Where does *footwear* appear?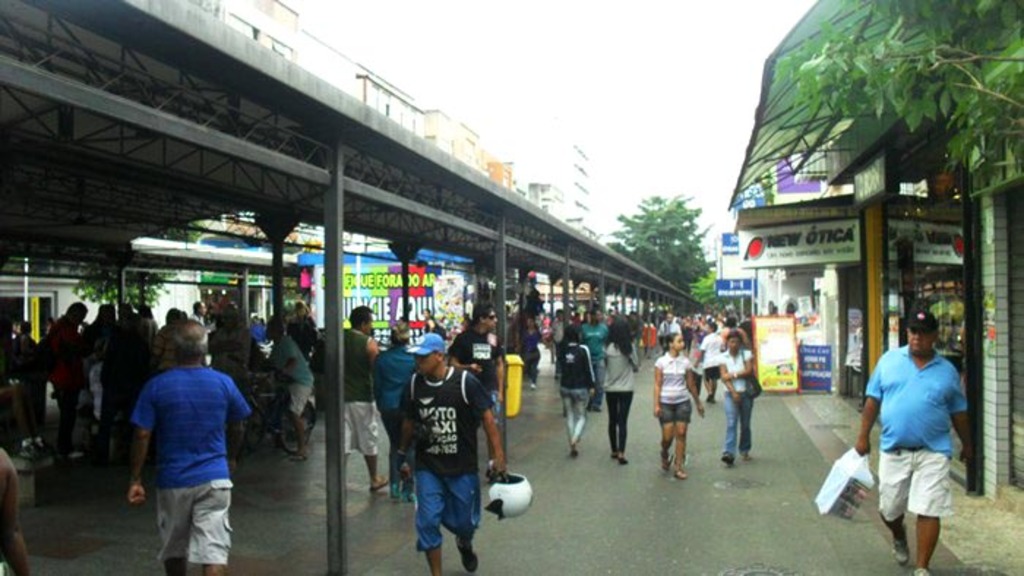
Appears at {"x1": 611, "y1": 450, "x2": 613, "y2": 459}.
